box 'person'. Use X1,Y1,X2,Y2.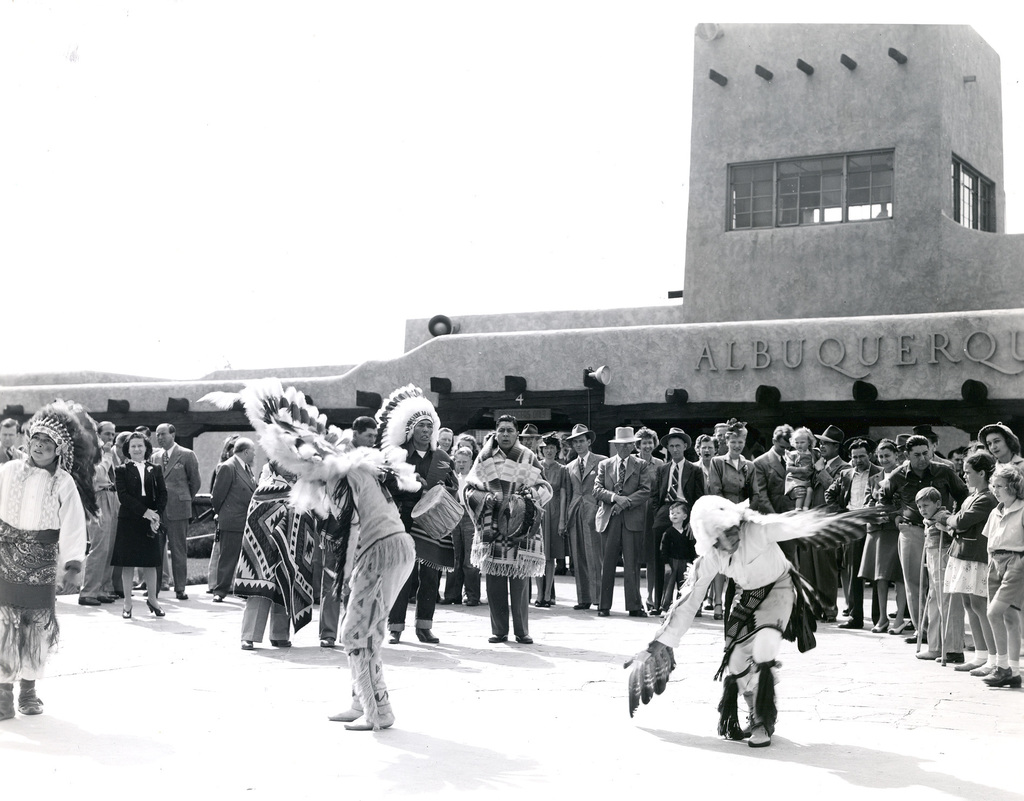
230,461,297,647.
